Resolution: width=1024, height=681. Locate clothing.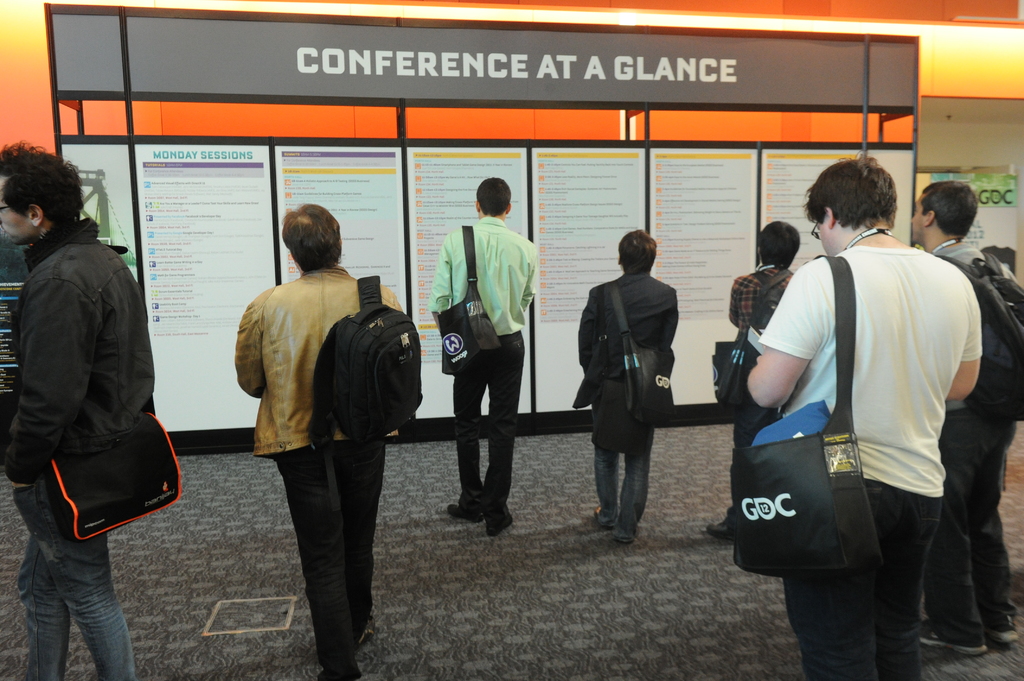
pyautogui.locateOnScreen(564, 269, 680, 543).
